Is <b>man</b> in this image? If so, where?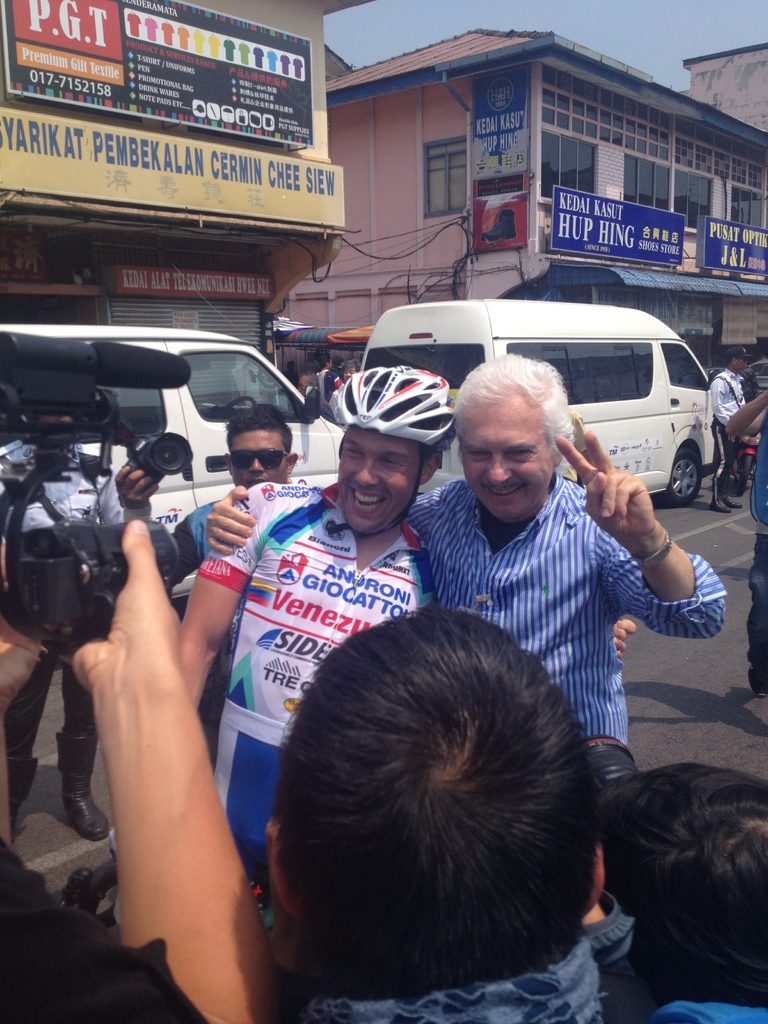
Yes, at pyautogui.locateOnScreen(725, 384, 767, 694).
